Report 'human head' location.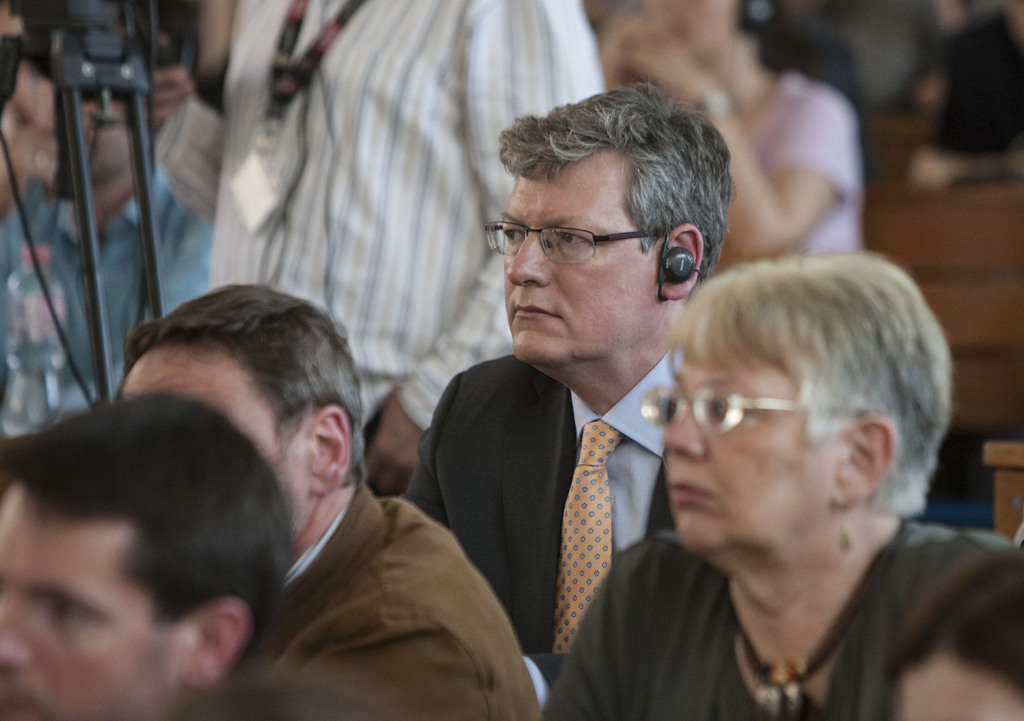
Report: rect(669, 233, 939, 588).
